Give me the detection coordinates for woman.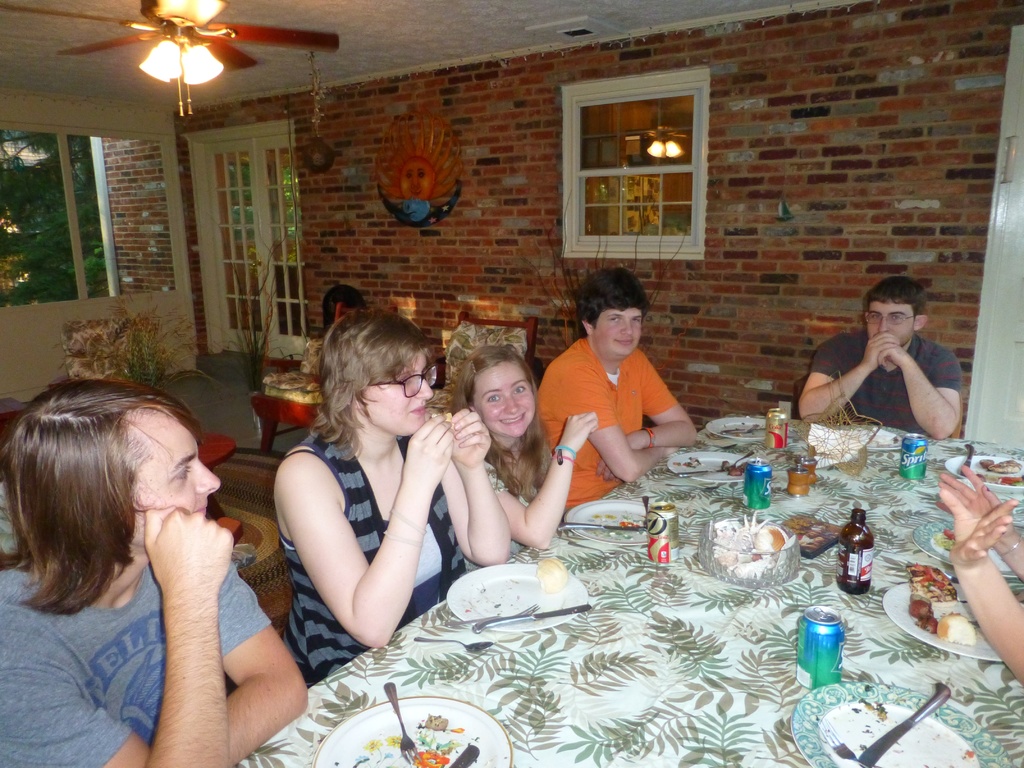
<box>449,346,604,559</box>.
